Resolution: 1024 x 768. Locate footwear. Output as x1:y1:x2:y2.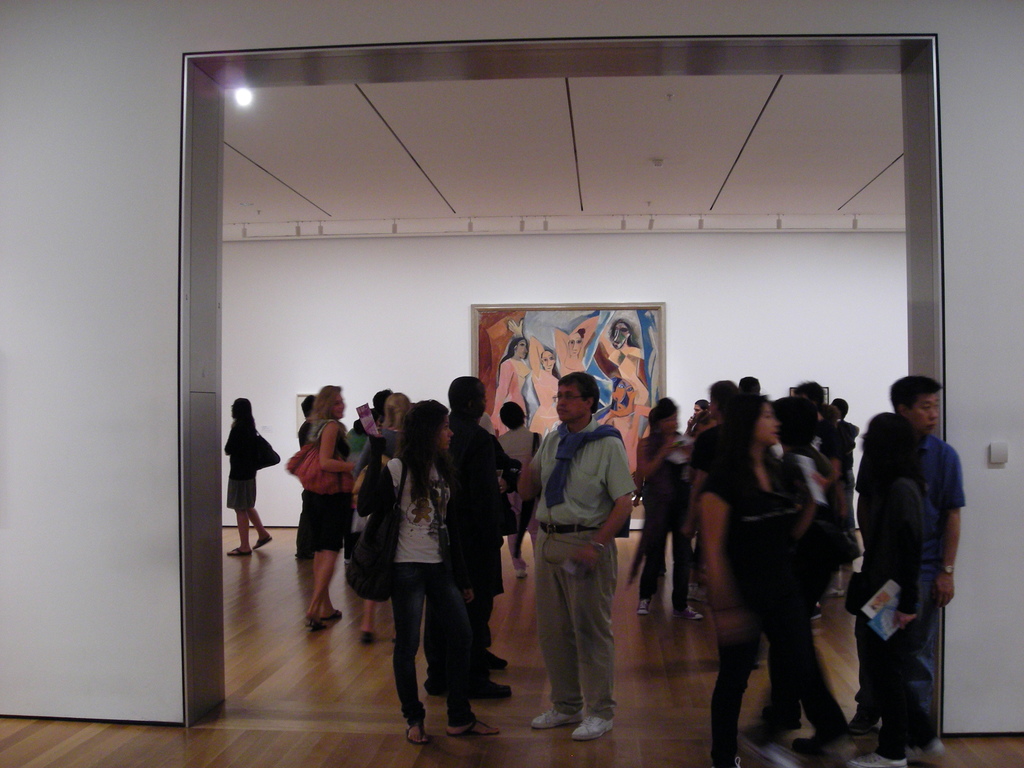
255:532:271:546.
